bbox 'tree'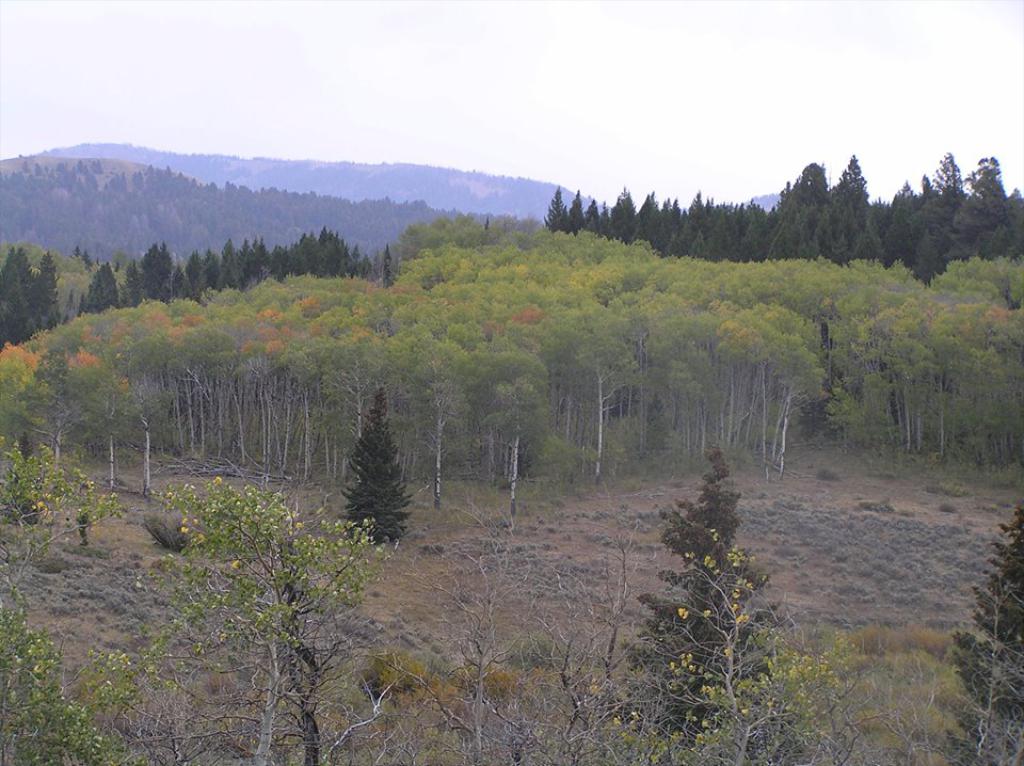
detection(80, 464, 397, 765)
